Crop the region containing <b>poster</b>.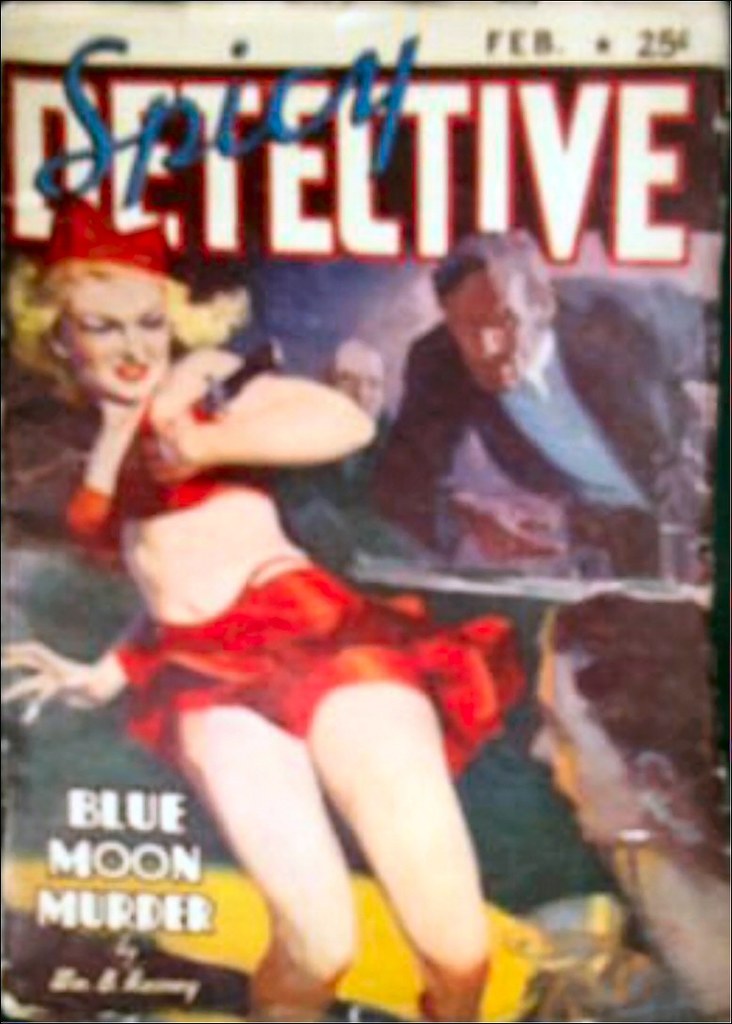
Crop region: l=0, t=0, r=731, b=1023.
